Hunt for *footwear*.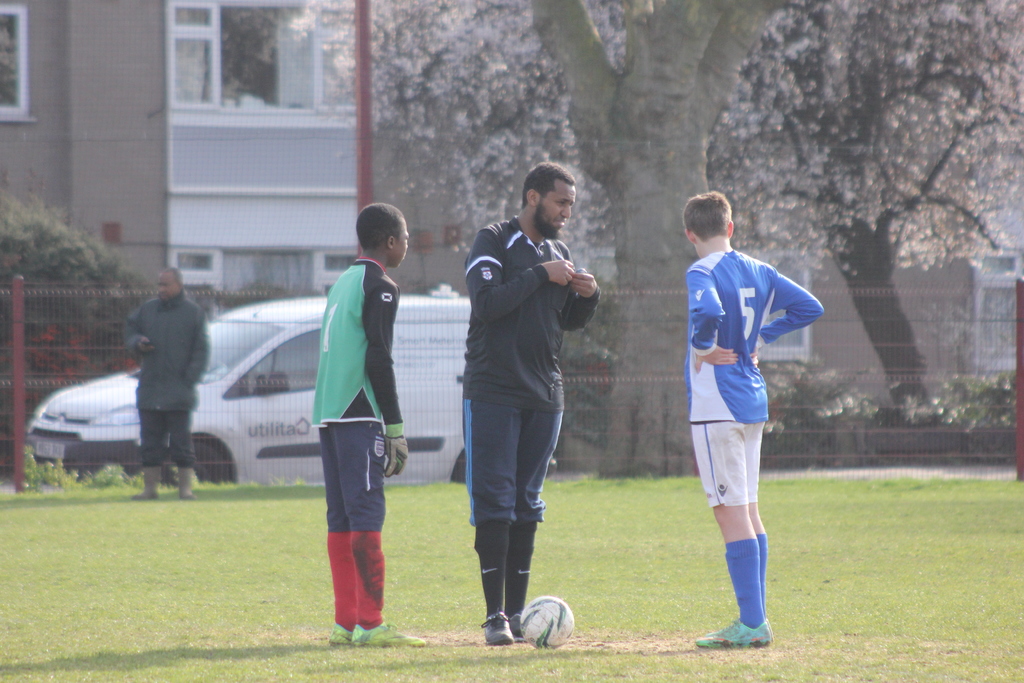
Hunted down at left=714, top=617, right=767, bottom=639.
